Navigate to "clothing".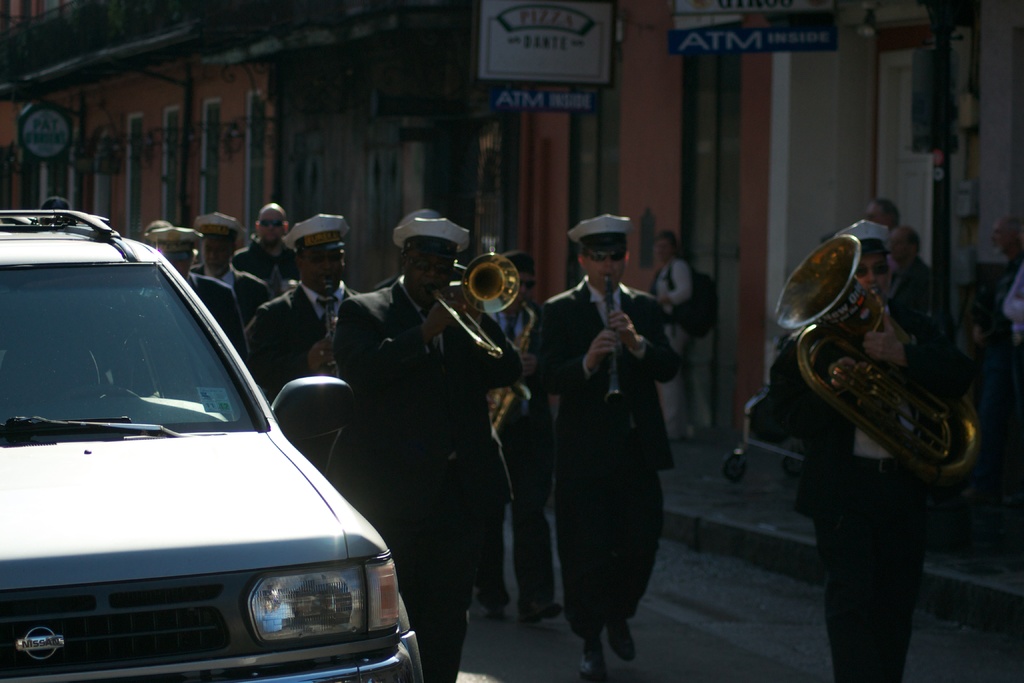
Navigation target: 235 238 305 297.
